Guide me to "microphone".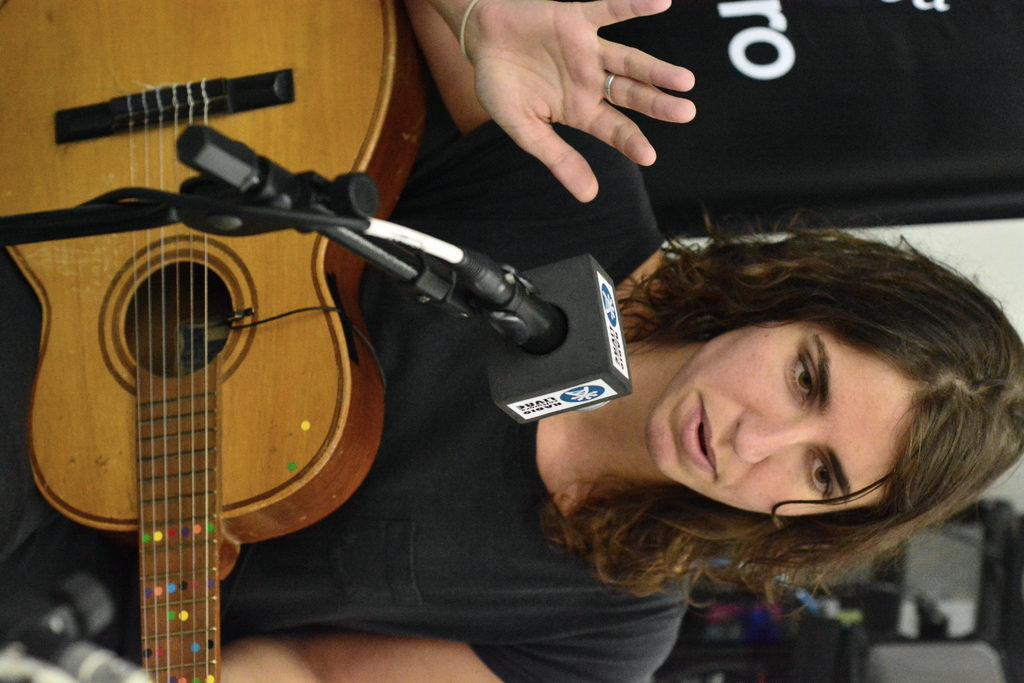
Guidance: x1=444 y1=247 x2=632 y2=429.
